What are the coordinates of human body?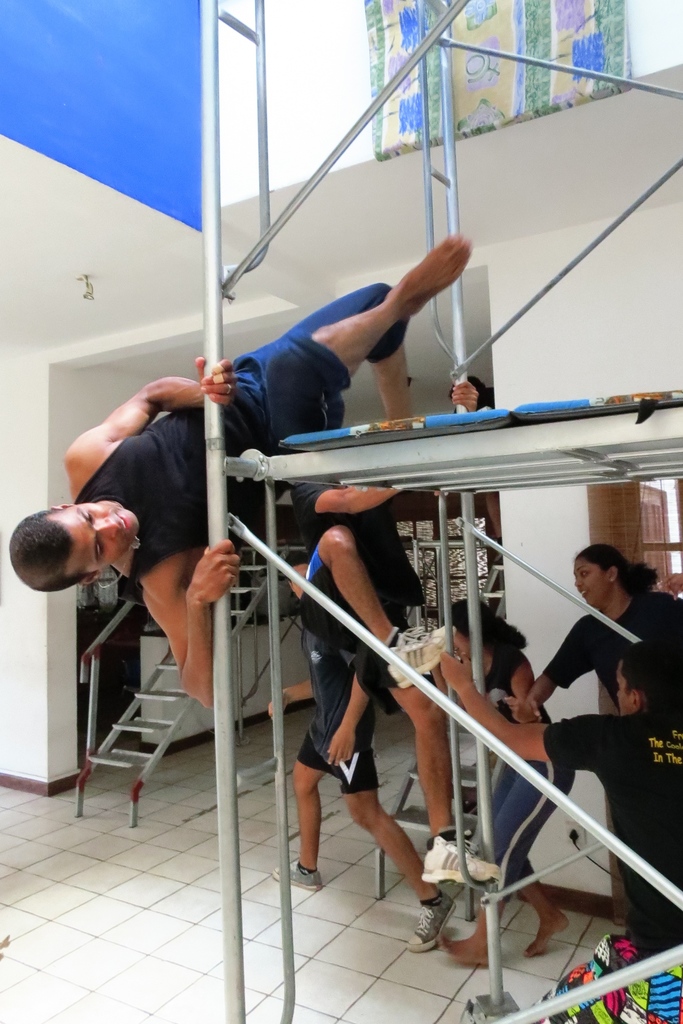
x1=442 y1=600 x2=573 y2=961.
